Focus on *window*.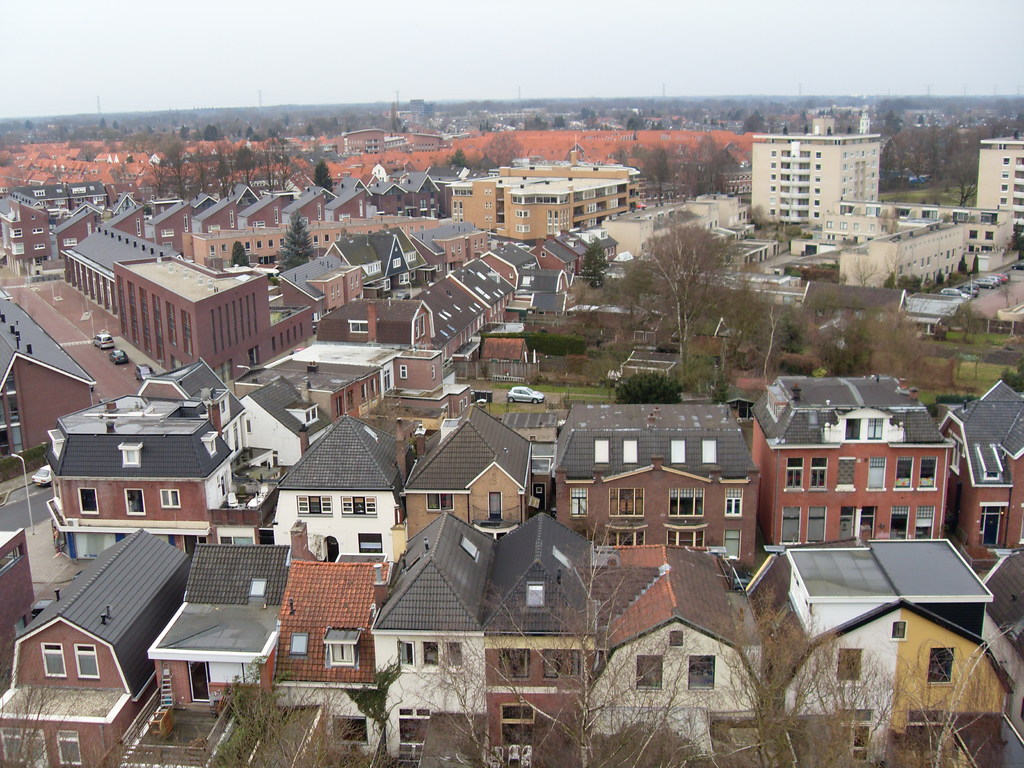
Focused at rect(328, 639, 355, 671).
